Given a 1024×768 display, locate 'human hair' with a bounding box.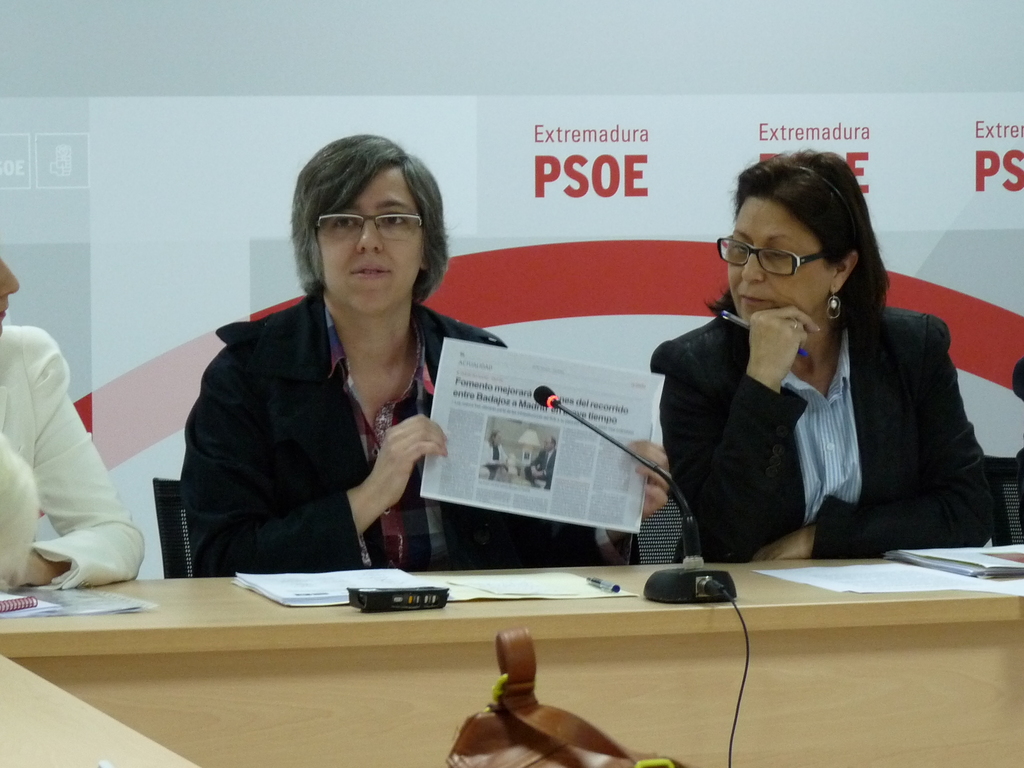
Located: x1=287 y1=135 x2=452 y2=304.
